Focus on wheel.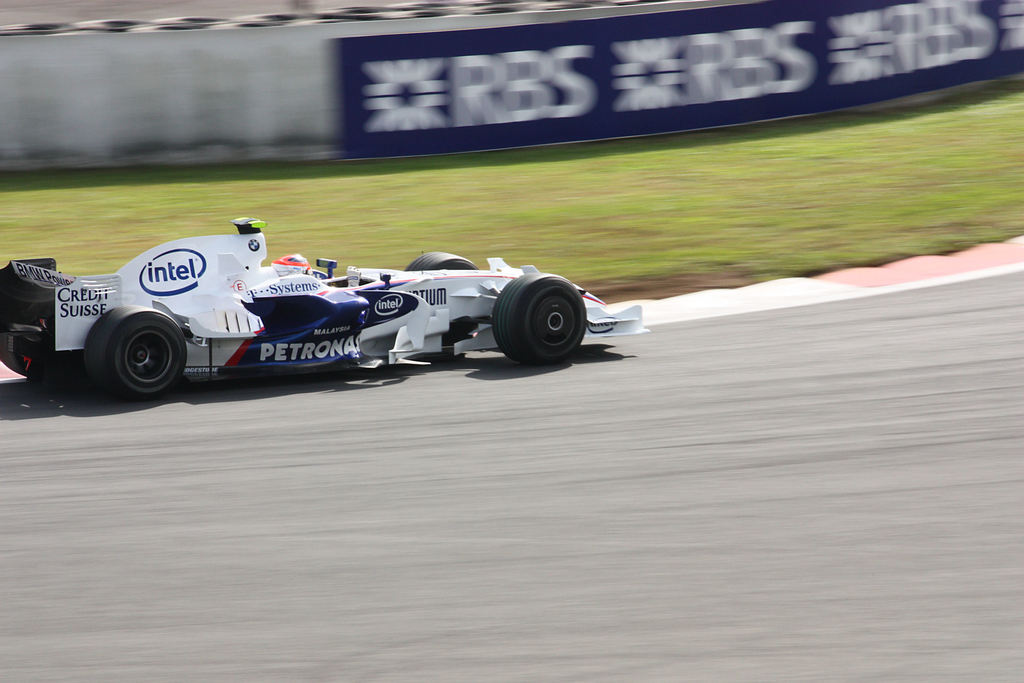
Focused at (406,247,477,320).
